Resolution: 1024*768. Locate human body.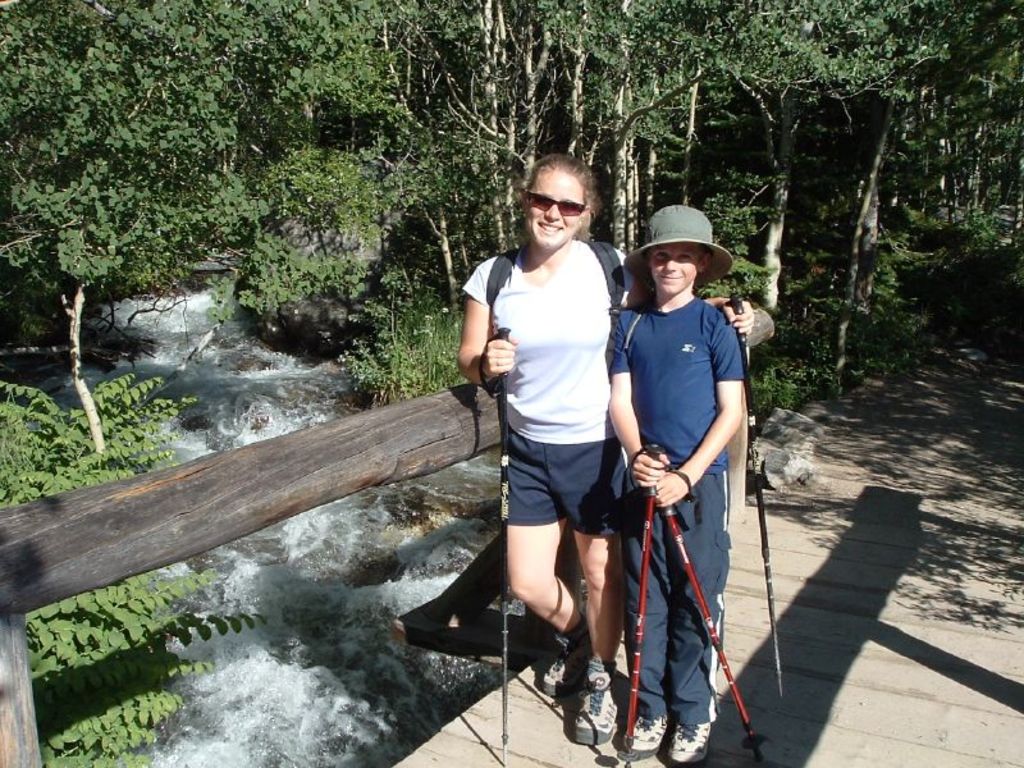
(left=570, top=195, right=731, bottom=765).
